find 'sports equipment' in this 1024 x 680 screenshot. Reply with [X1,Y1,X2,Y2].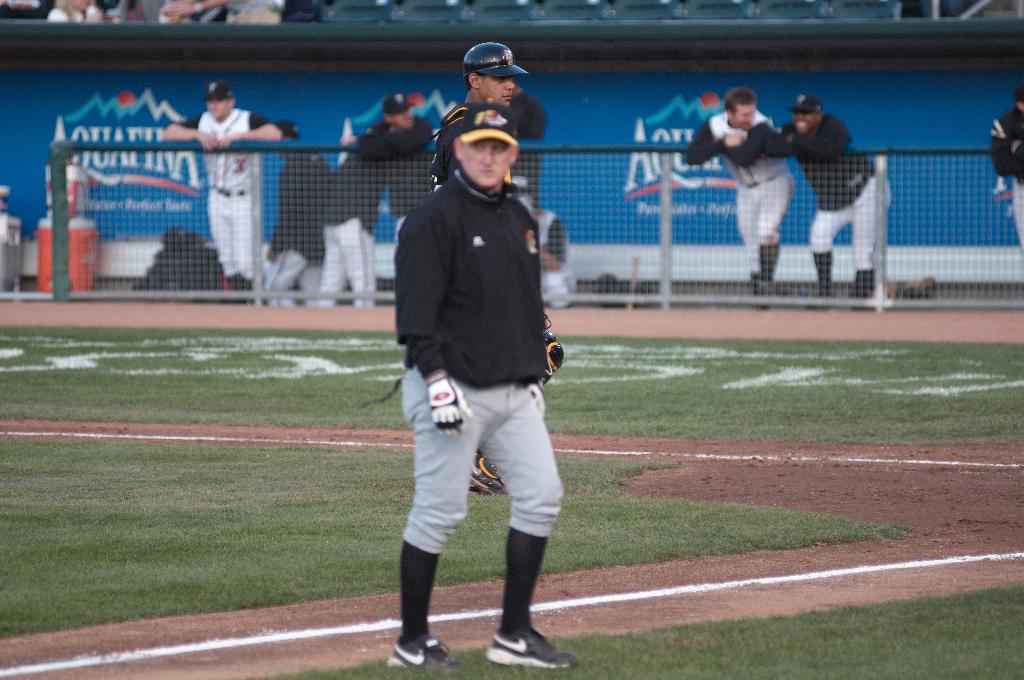
[525,378,546,420].
